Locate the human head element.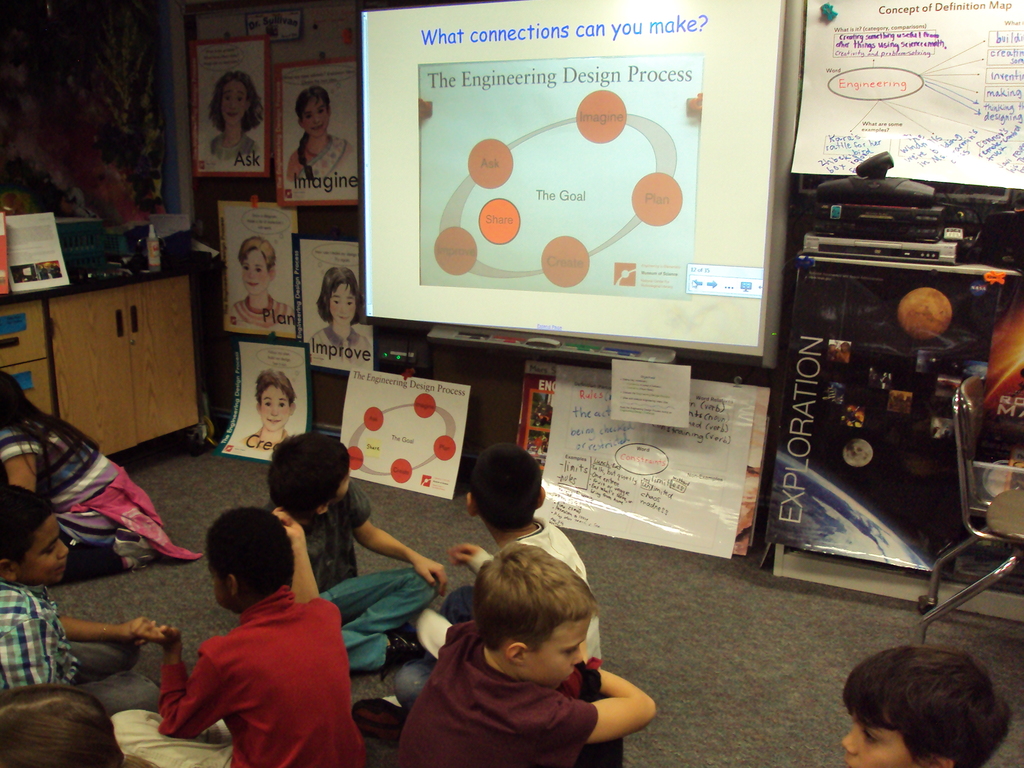
Element bbox: 3,483,70,585.
